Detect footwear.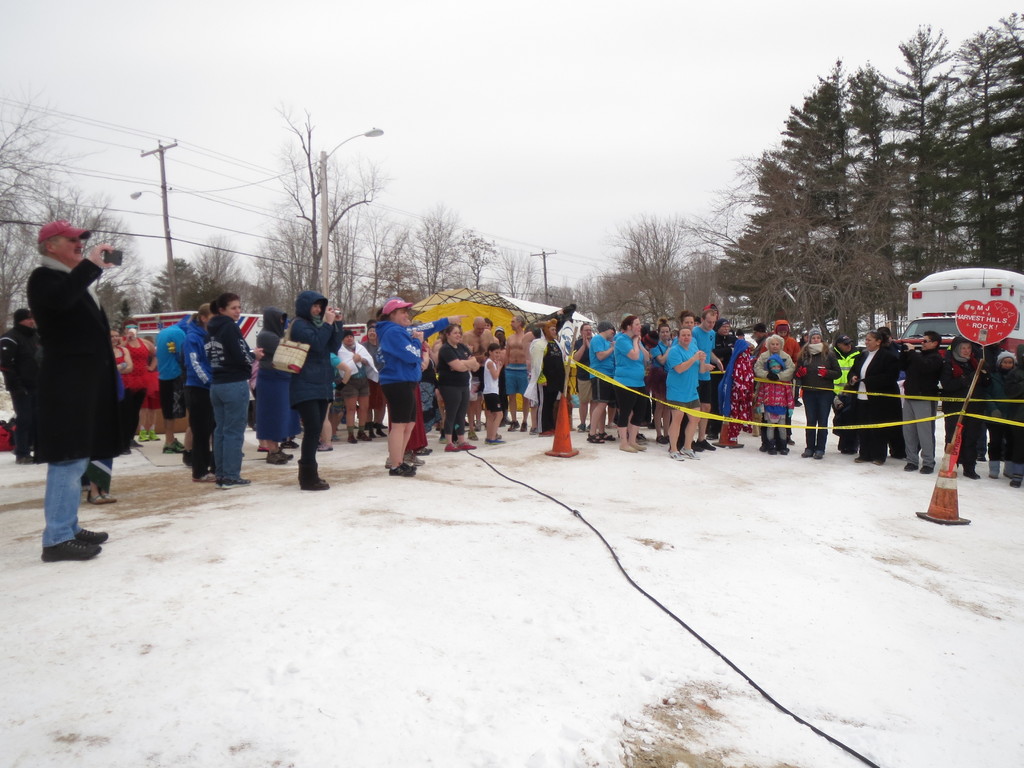
Detected at pyautogui.locateOnScreen(84, 488, 122, 504).
